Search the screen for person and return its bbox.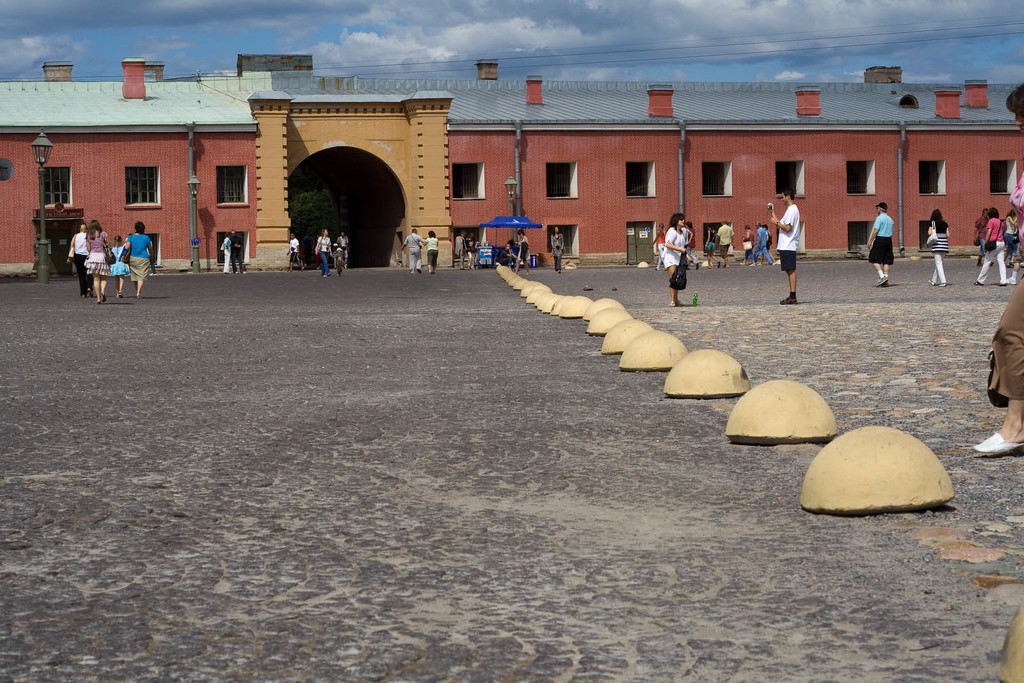
Found: bbox=(1011, 230, 1020, 285).
